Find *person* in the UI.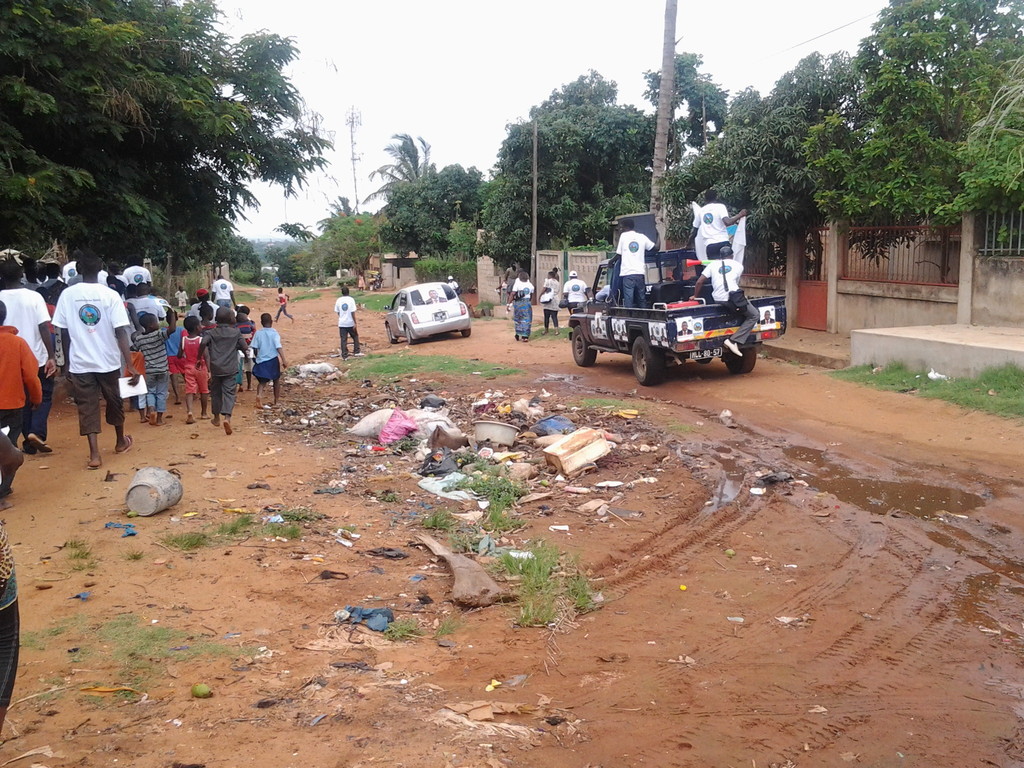
UI element at <bbox>333, 285, 364, 362</bbox>.
